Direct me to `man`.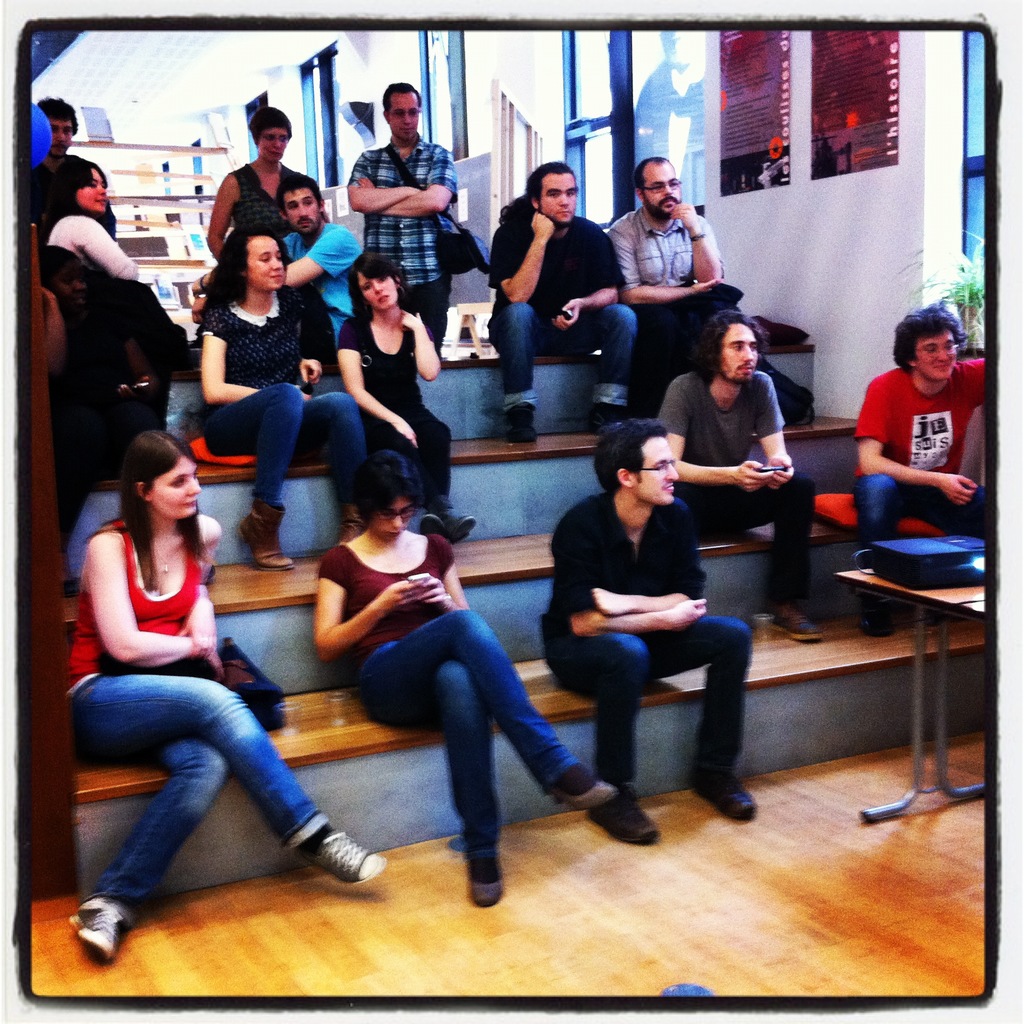
Direction: BBox(598, 151, 742, 417).
